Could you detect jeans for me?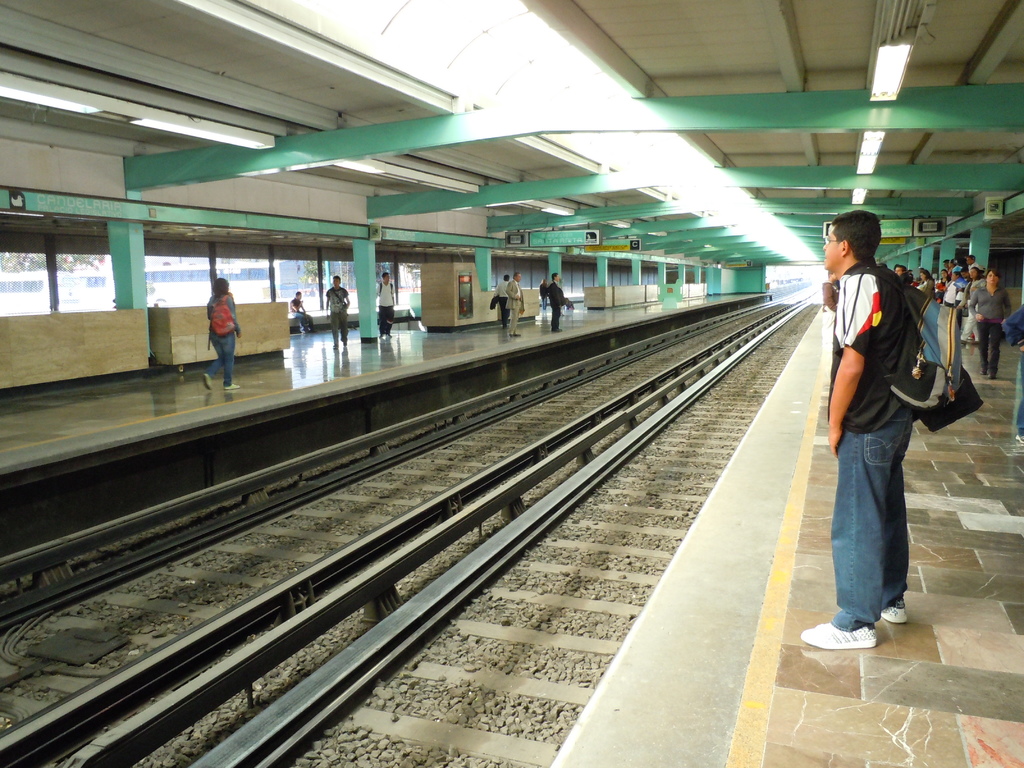
Detection result: (296, 315, 312, 331).
